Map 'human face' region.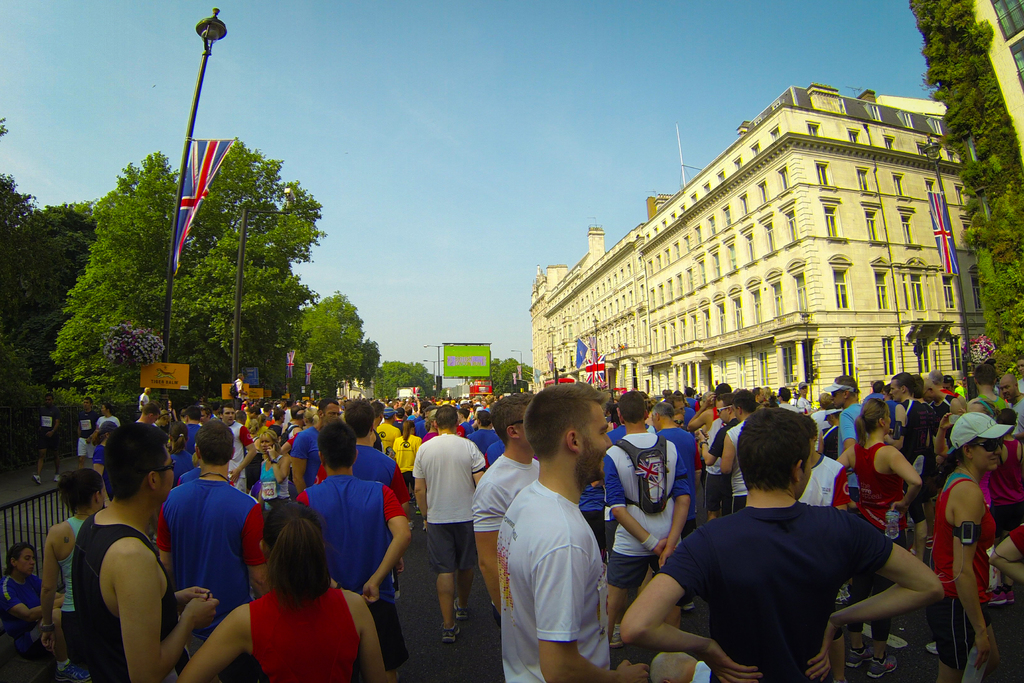
Mapped to 263,436,275,452.
